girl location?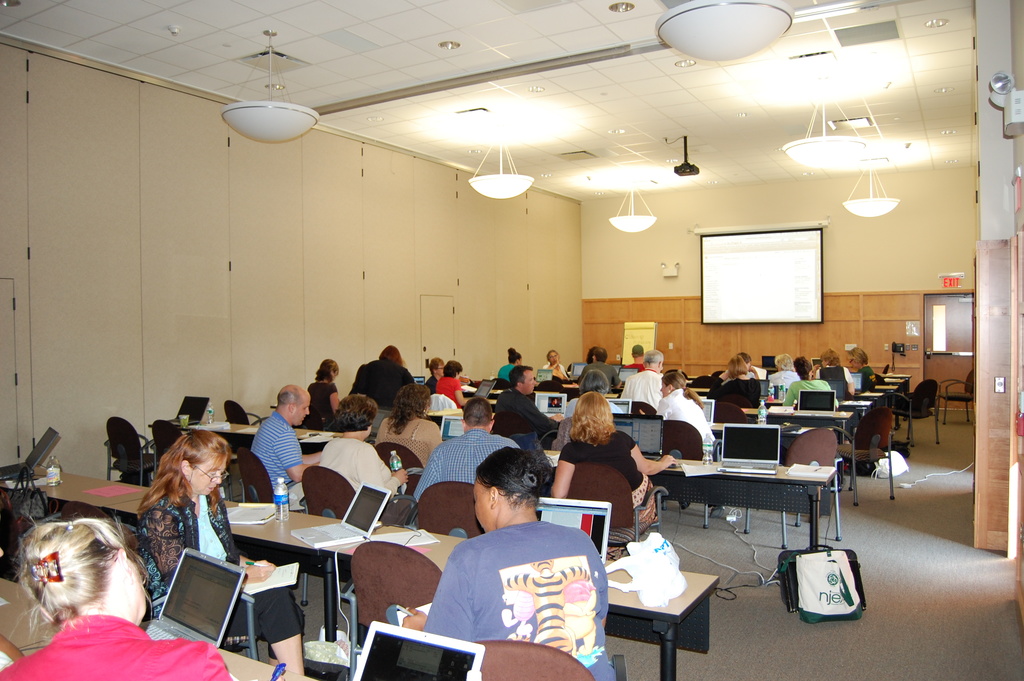
(138,426,307,674)
